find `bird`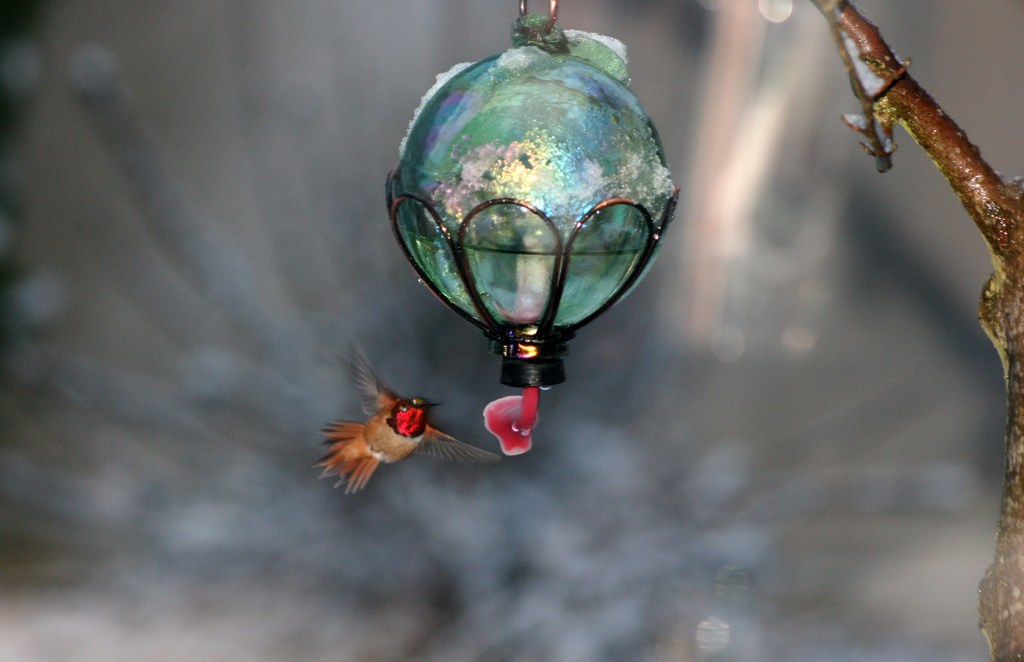
region(318, 355, 472, 483)
